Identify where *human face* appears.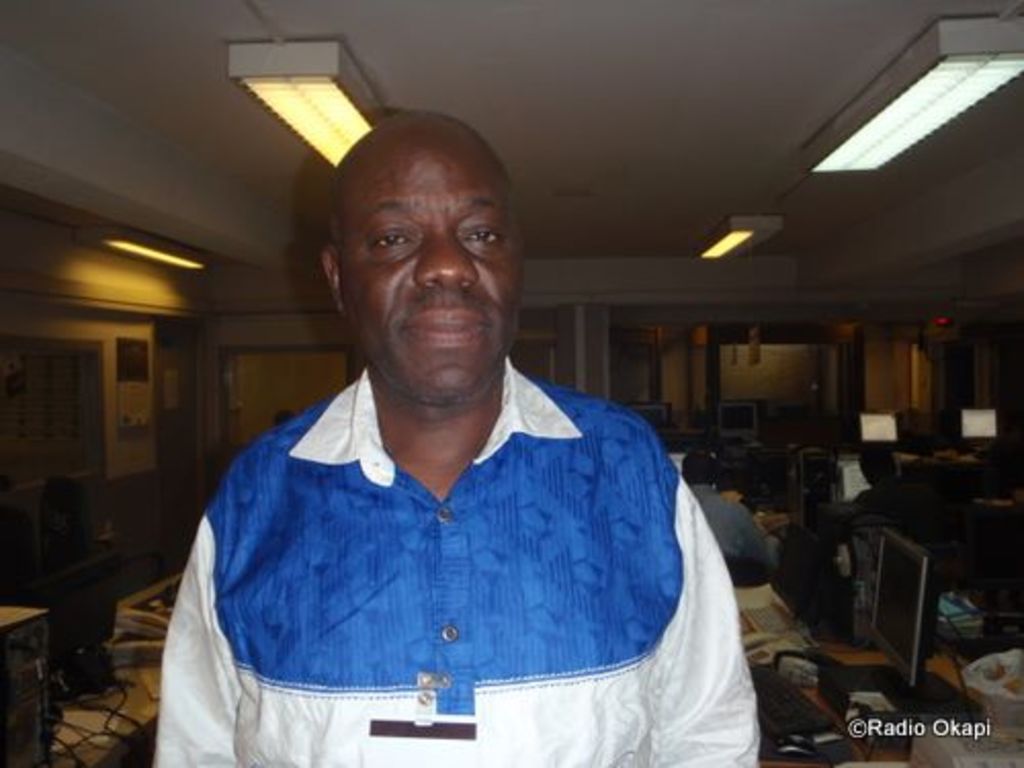
Appears at left=340, top=139, right=524, bottom=397.
